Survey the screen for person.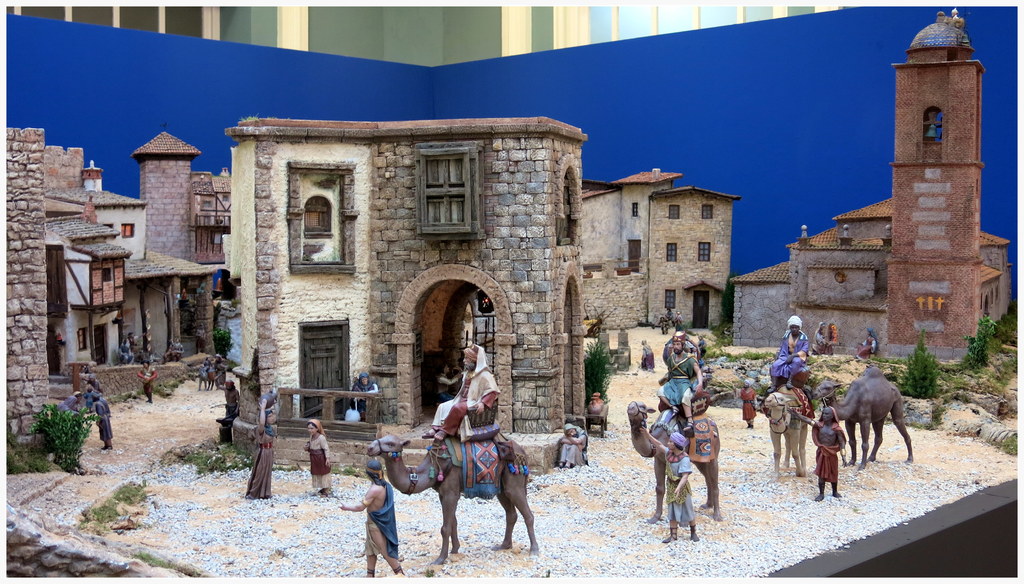
Survey found: 339, 462, 405, 580.
